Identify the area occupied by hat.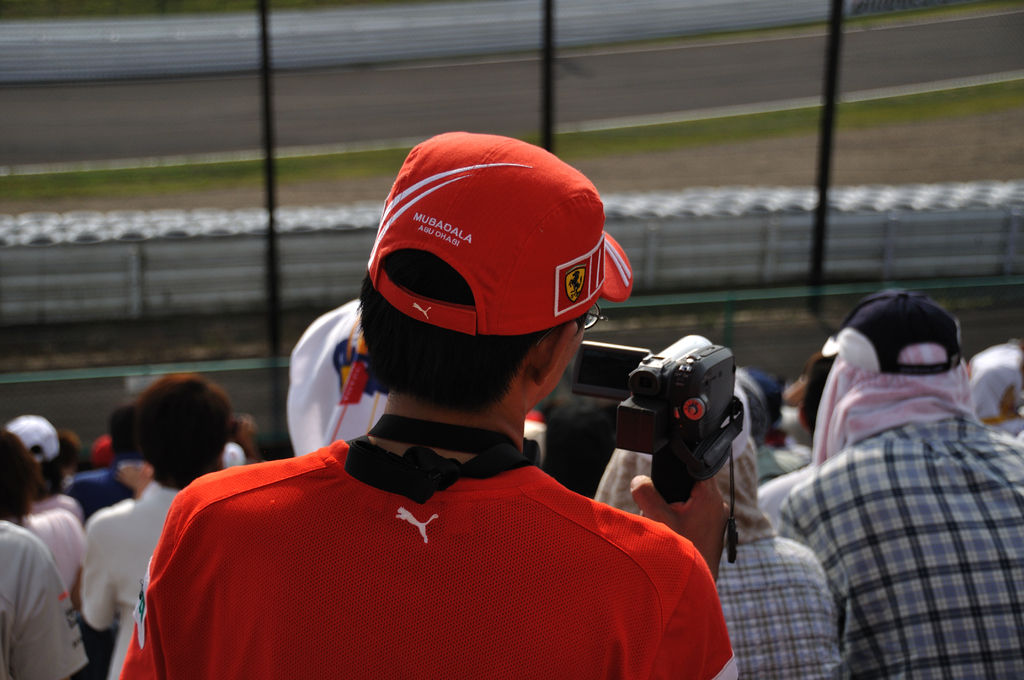
Area: BBox(819, 289, 963, 376).
